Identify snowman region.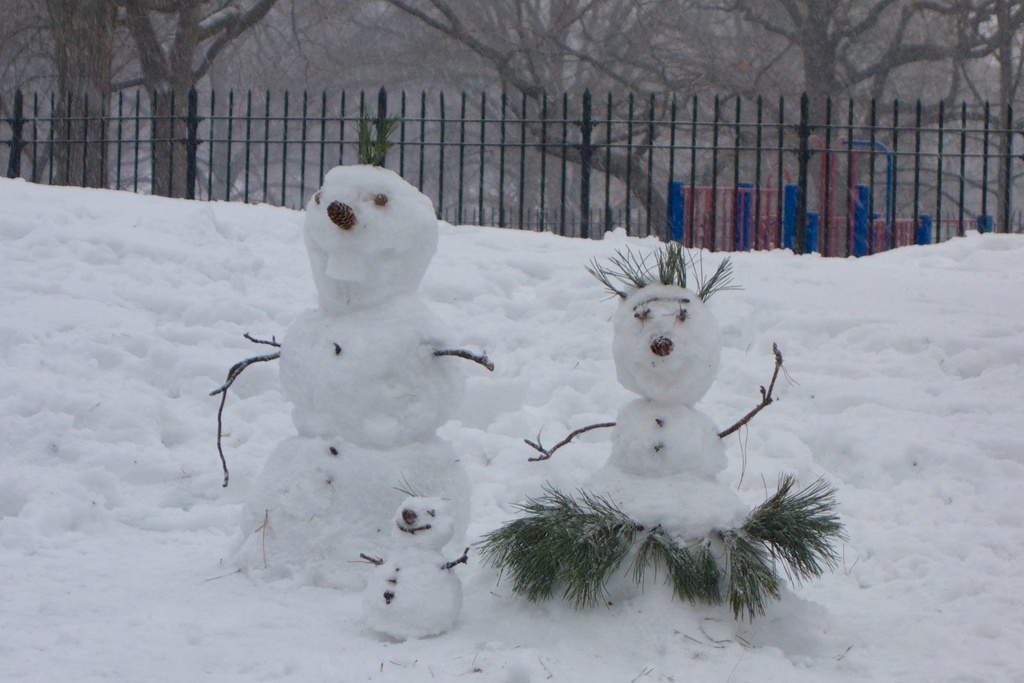
Region: [212, 103, 493, 586].
